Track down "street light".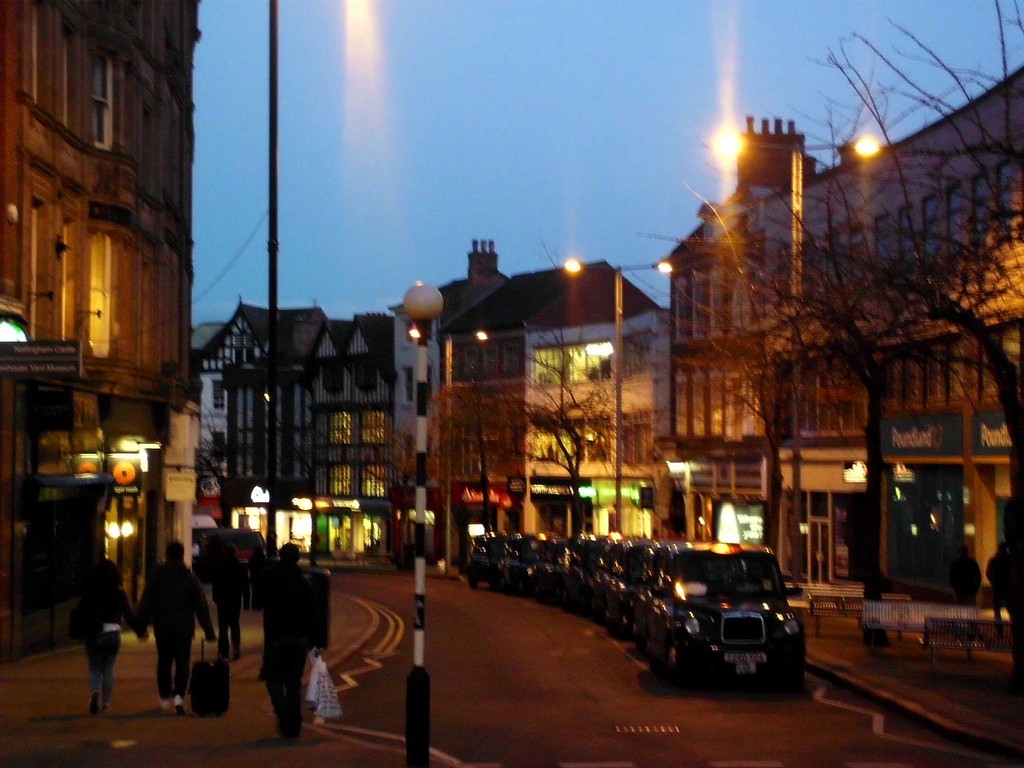
Tracked to <region>402, 278, 446, 767</region>.
